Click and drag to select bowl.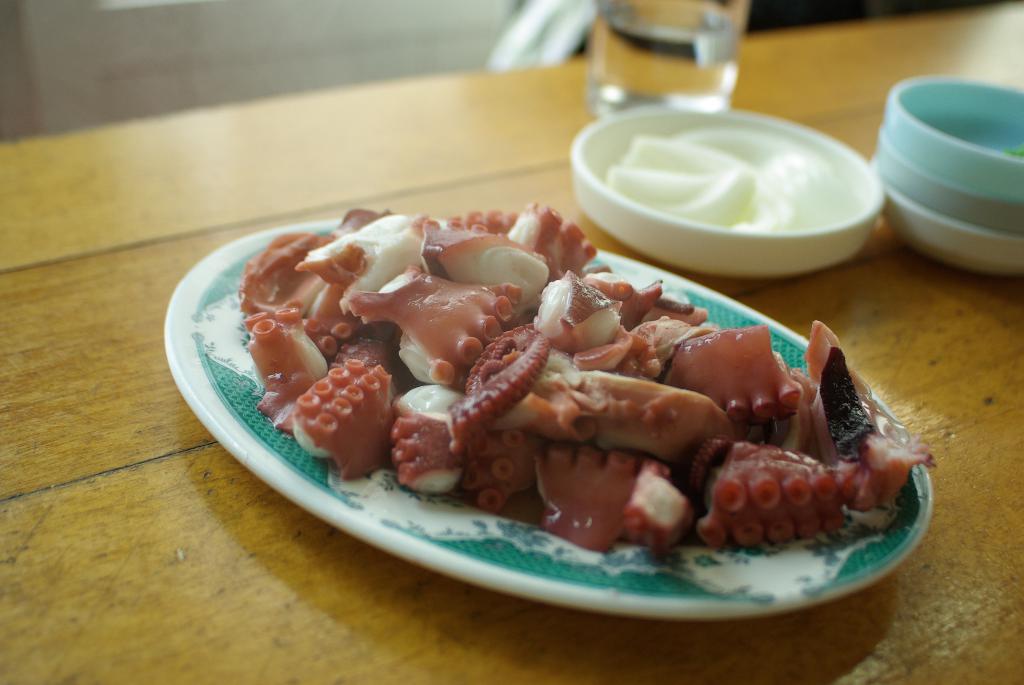
Selection: 881,80,1023,200.
